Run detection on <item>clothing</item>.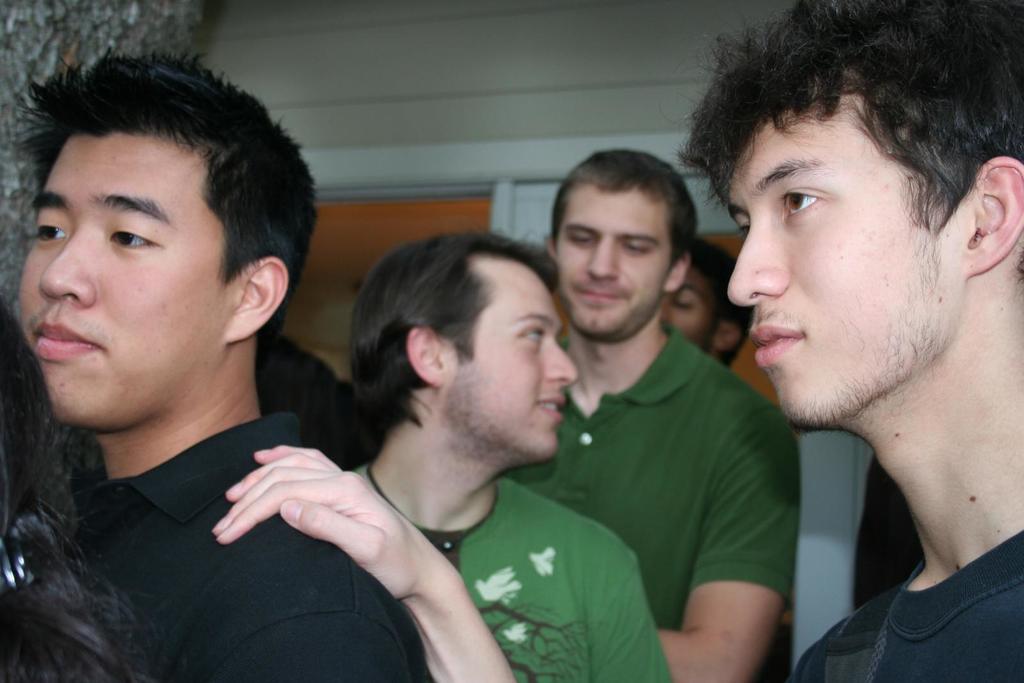
Result: {"x1": 781, "y1": 526, "x2": 1023, "y2": 682}.
